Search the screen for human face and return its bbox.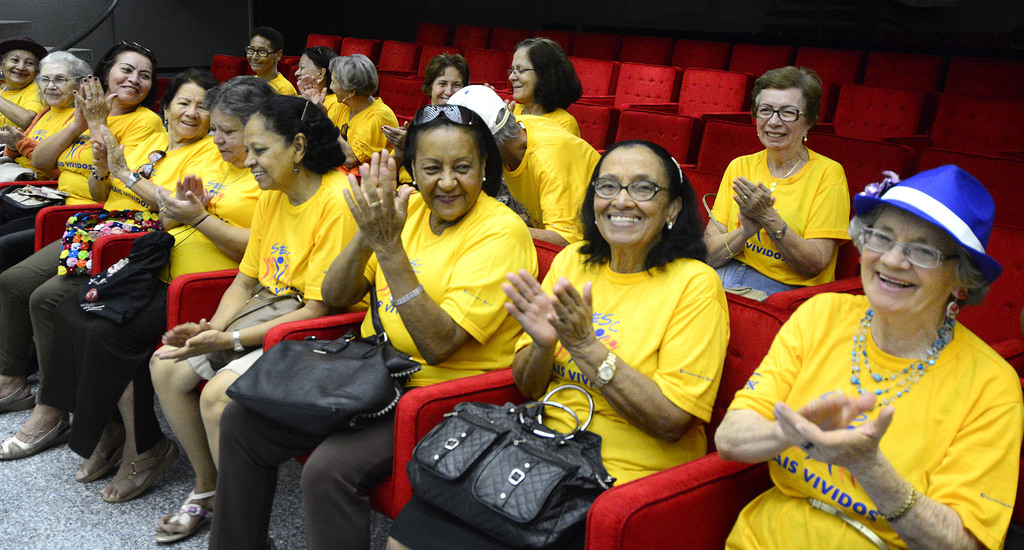
Found: (758,91,805,148).
